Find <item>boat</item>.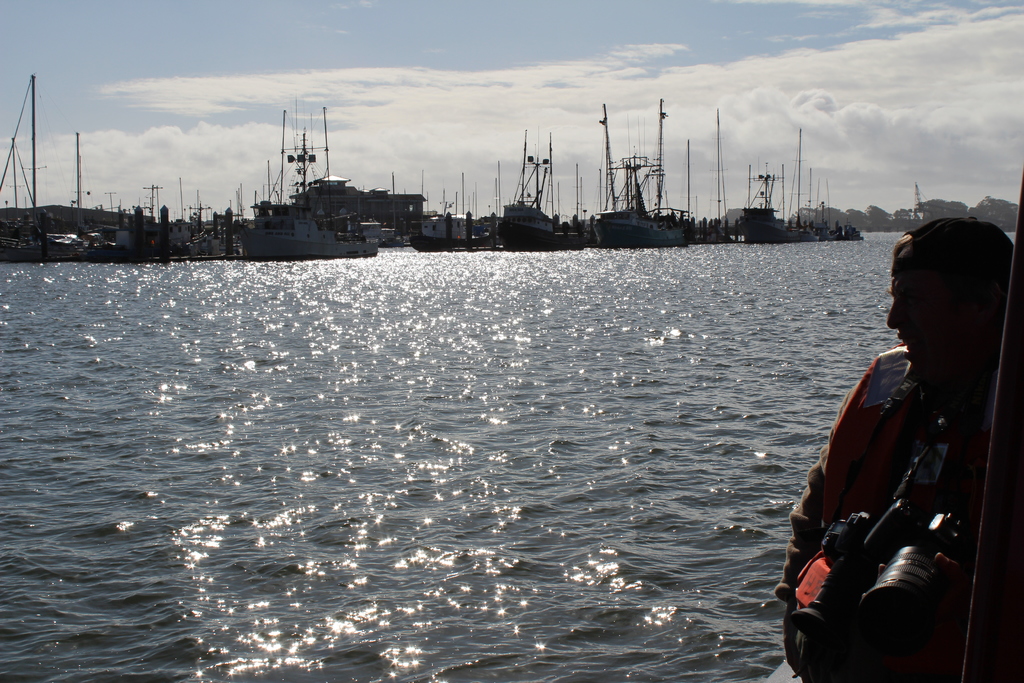
240:86:381:267.
